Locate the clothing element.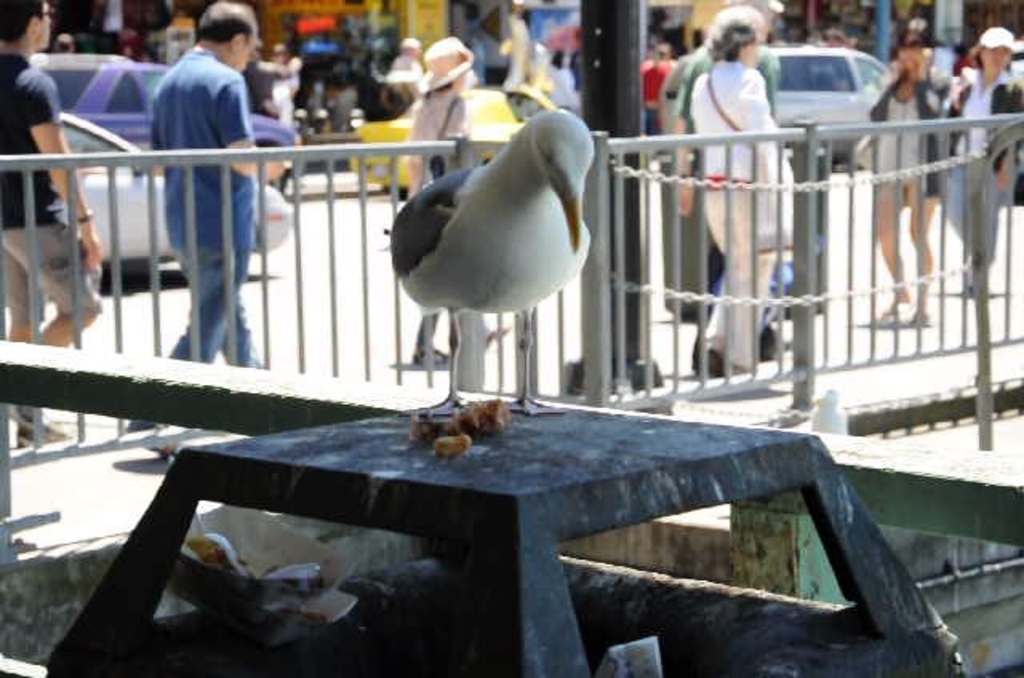
Element bbox: [left=870, top=72, right=936, bottom=198].
